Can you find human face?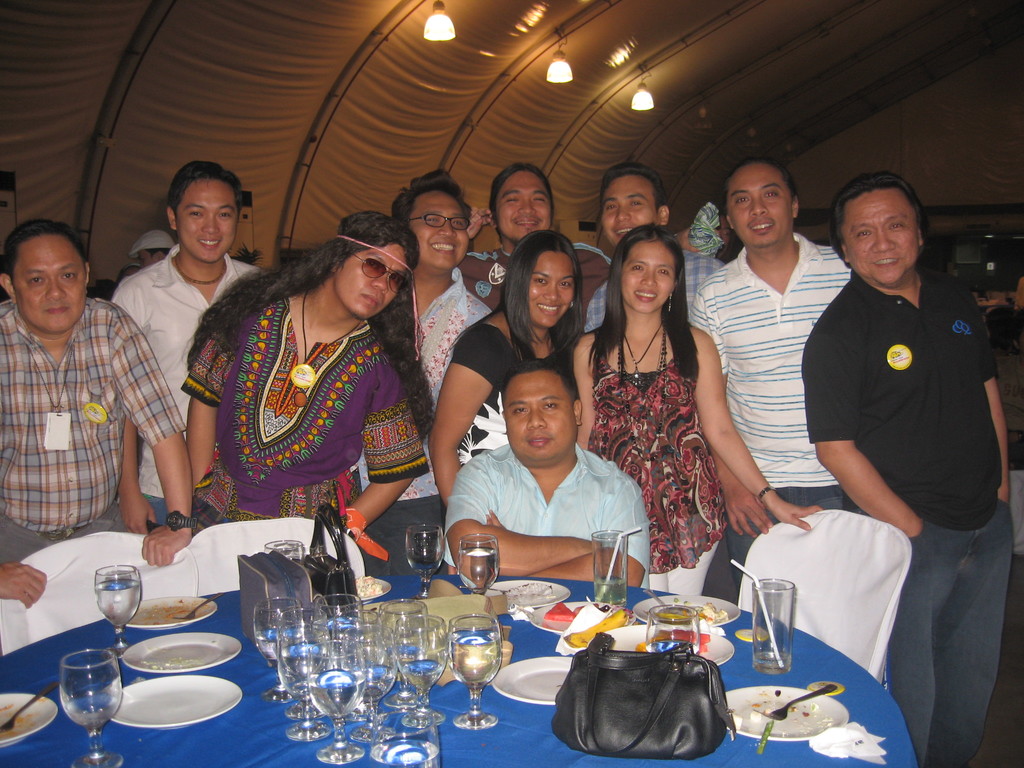
Yes, bounding box: select_region(503, 371, 581, 466).
